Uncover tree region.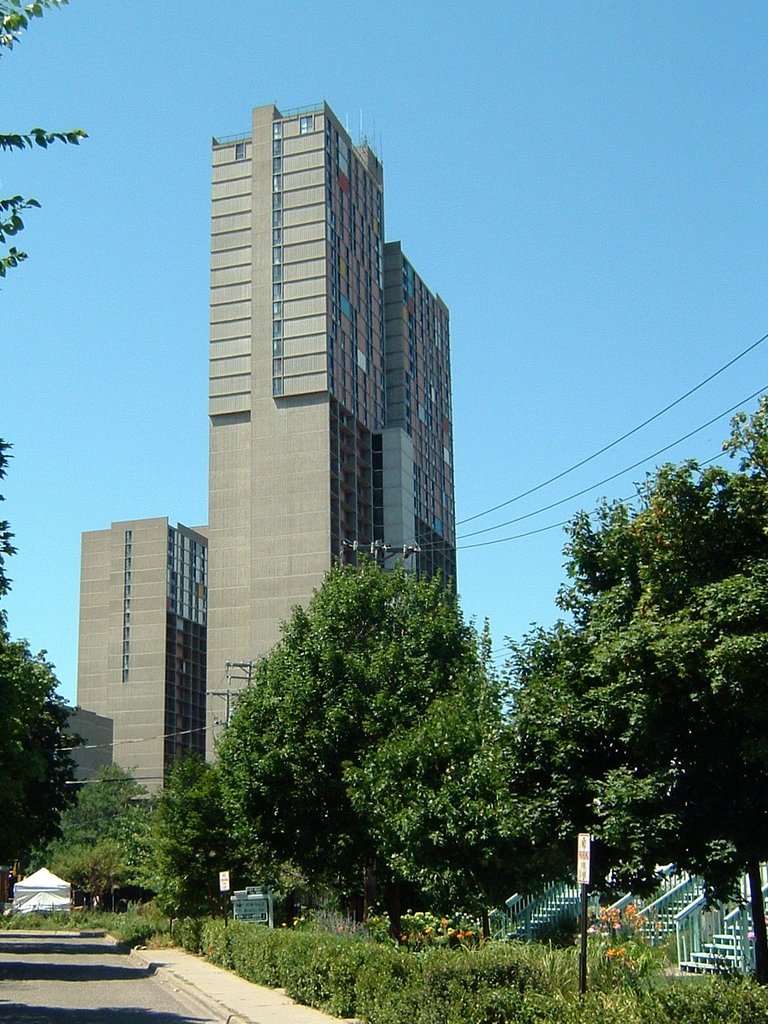
Uncovered: 0/0/89/288.
